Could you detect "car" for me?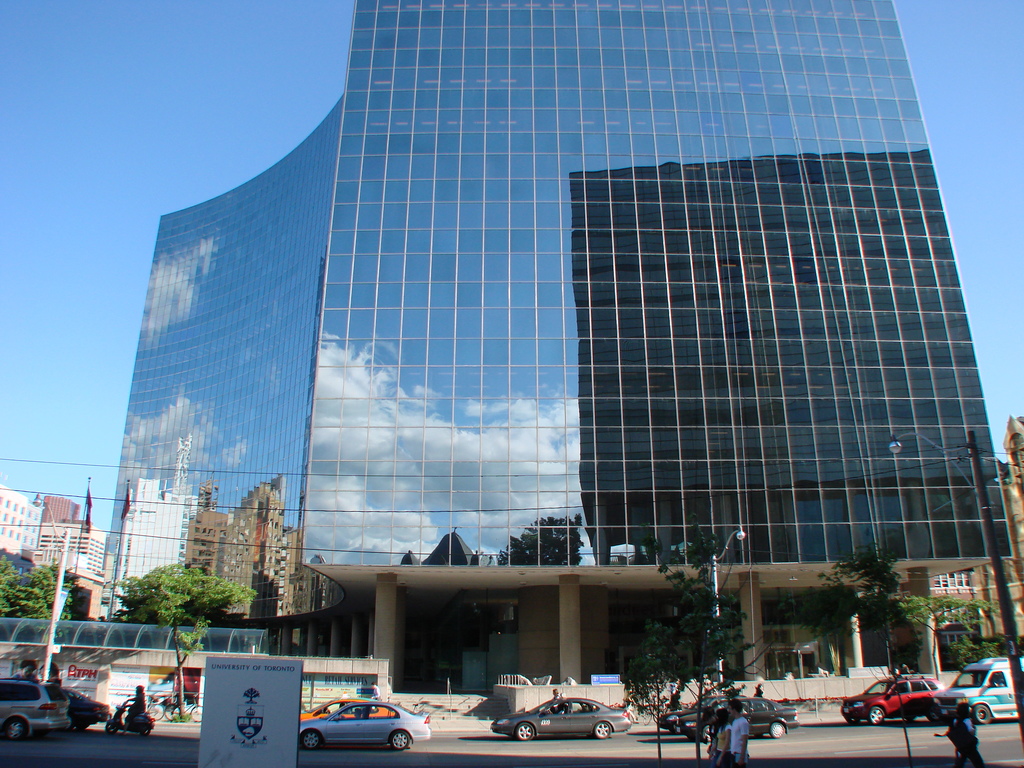
Detection result: [0,680,71,742].
